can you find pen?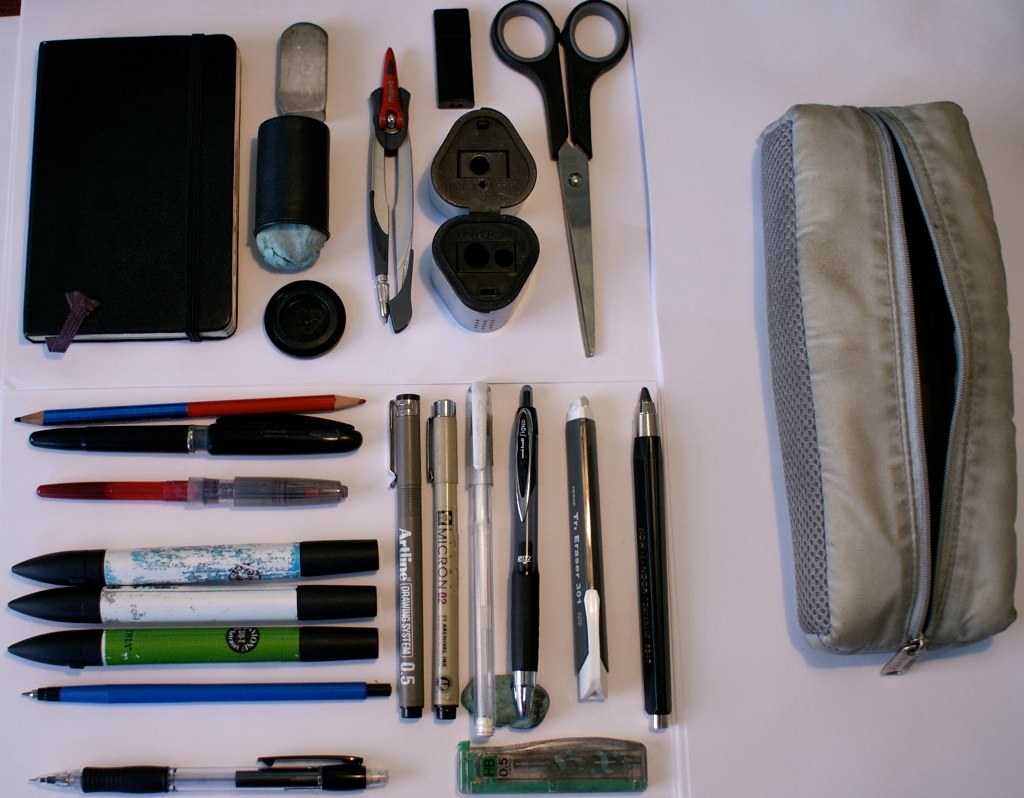
Yes, bounding box: (24, 750, 390, 795).
